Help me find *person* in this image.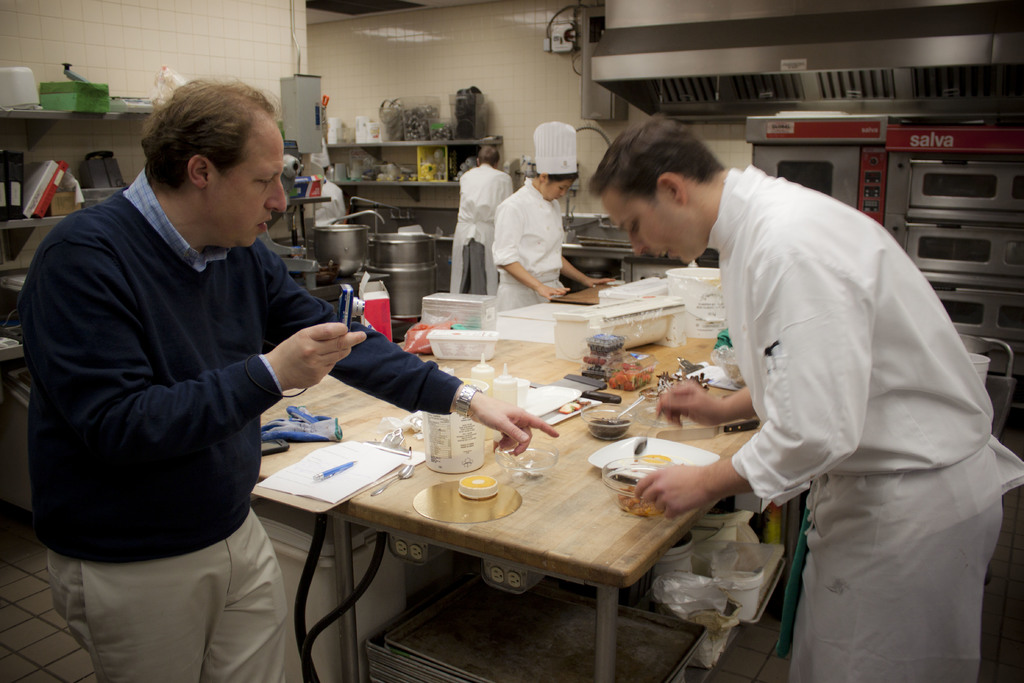
Found it: 488, 117, 618, 315.
